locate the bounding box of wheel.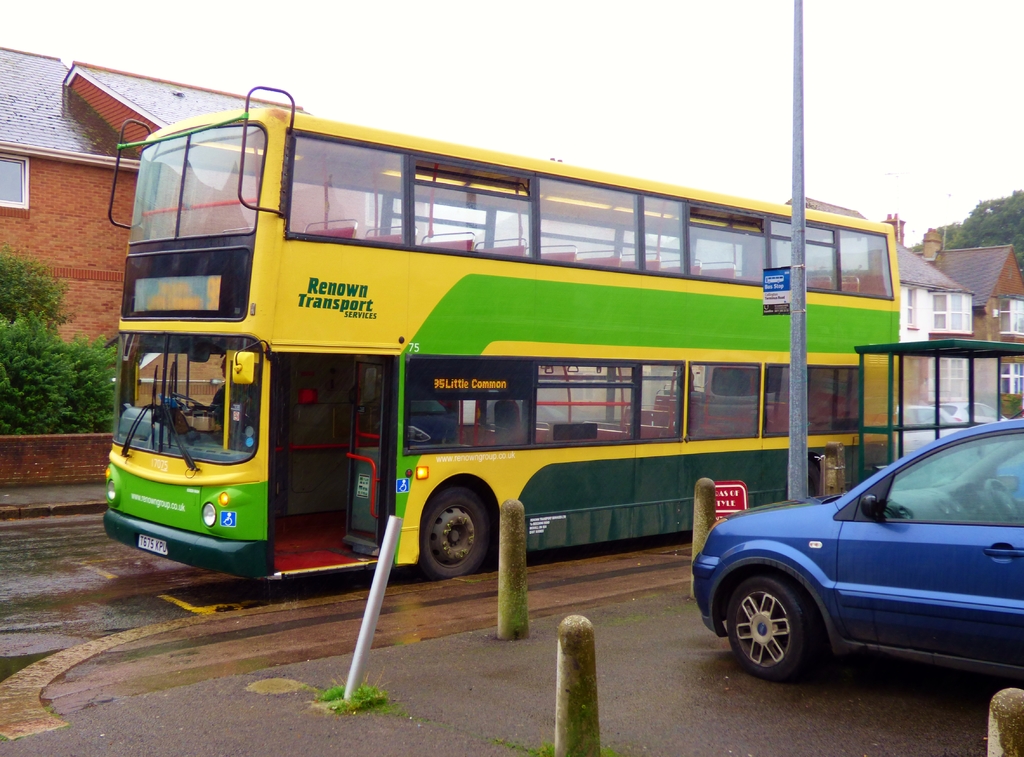
Bounding box: BBox(171, 389, 206, 415).
